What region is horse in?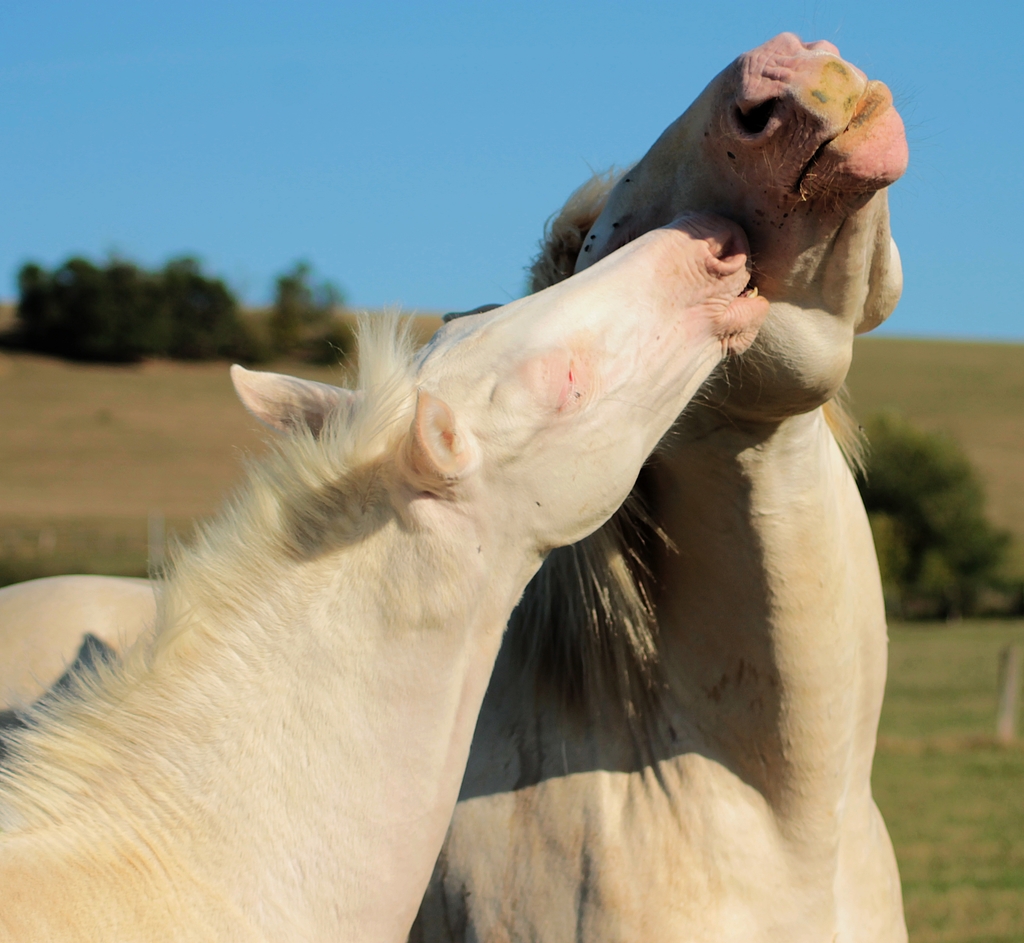
[left=0, top=213, right=767, bottom=942].
